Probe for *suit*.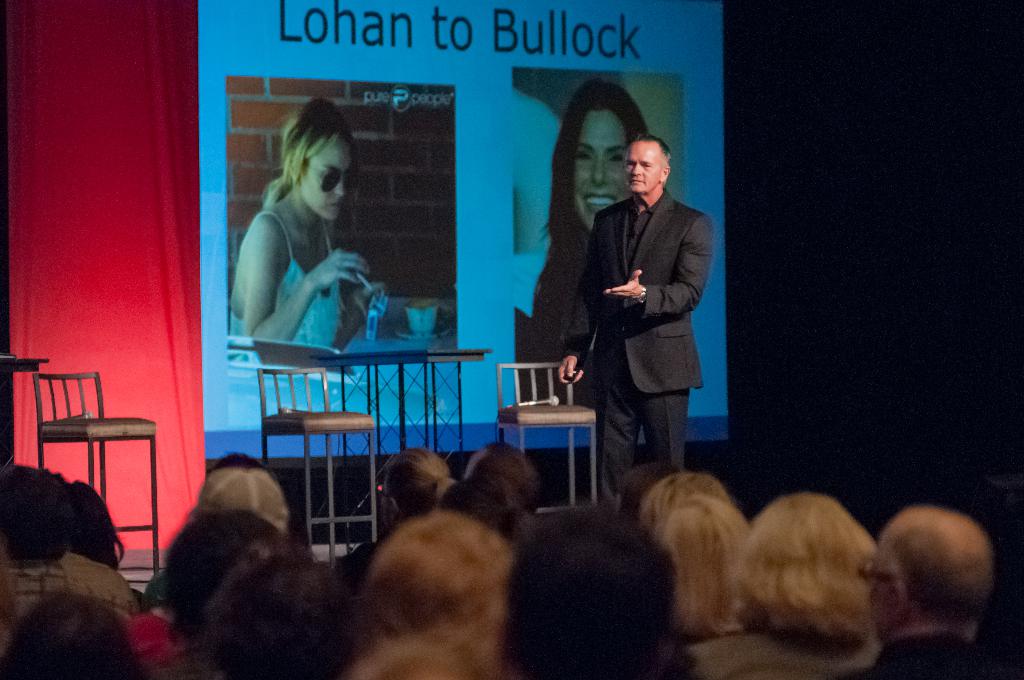
Probe result: (left=556, top=131, right=721, bottom=493).
